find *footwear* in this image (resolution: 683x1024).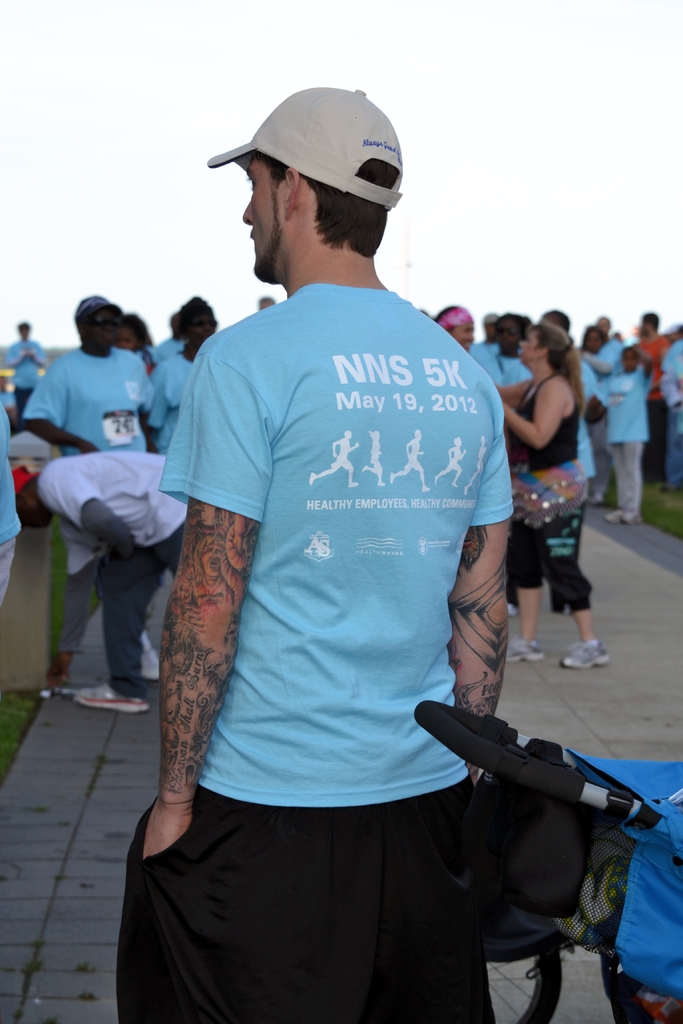
select_region(606, 508, 623, 524).
